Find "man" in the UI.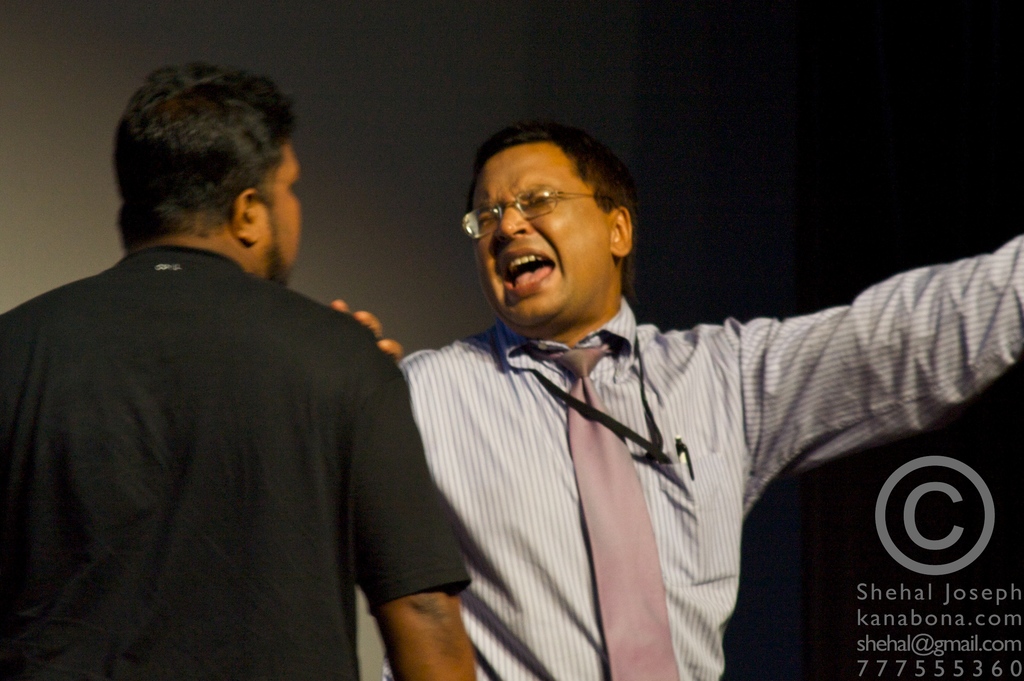
UI element at [left=0, top=49, right=444, bottom=671].
